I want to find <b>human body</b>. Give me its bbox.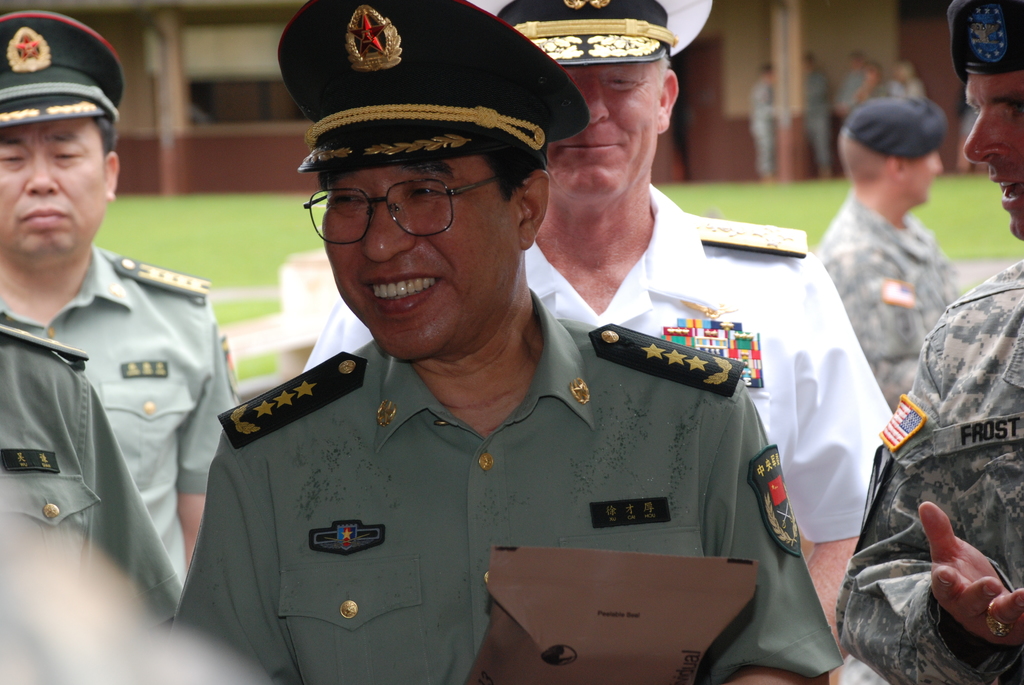
830, 0, 1023, 684.
